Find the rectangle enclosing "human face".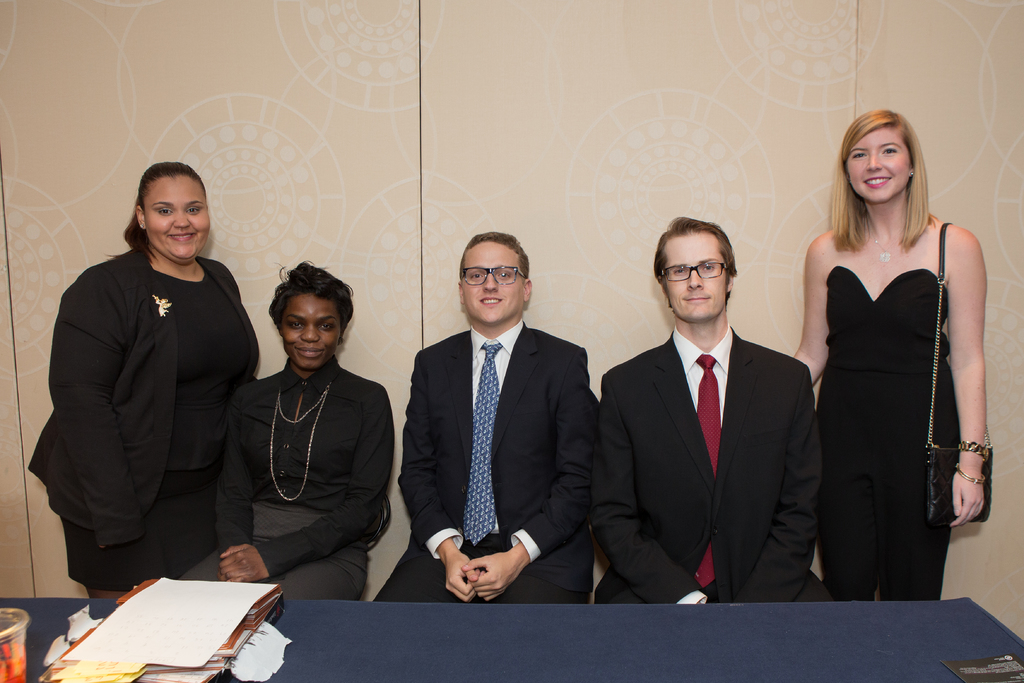
box(845, 127, 910, 202).
